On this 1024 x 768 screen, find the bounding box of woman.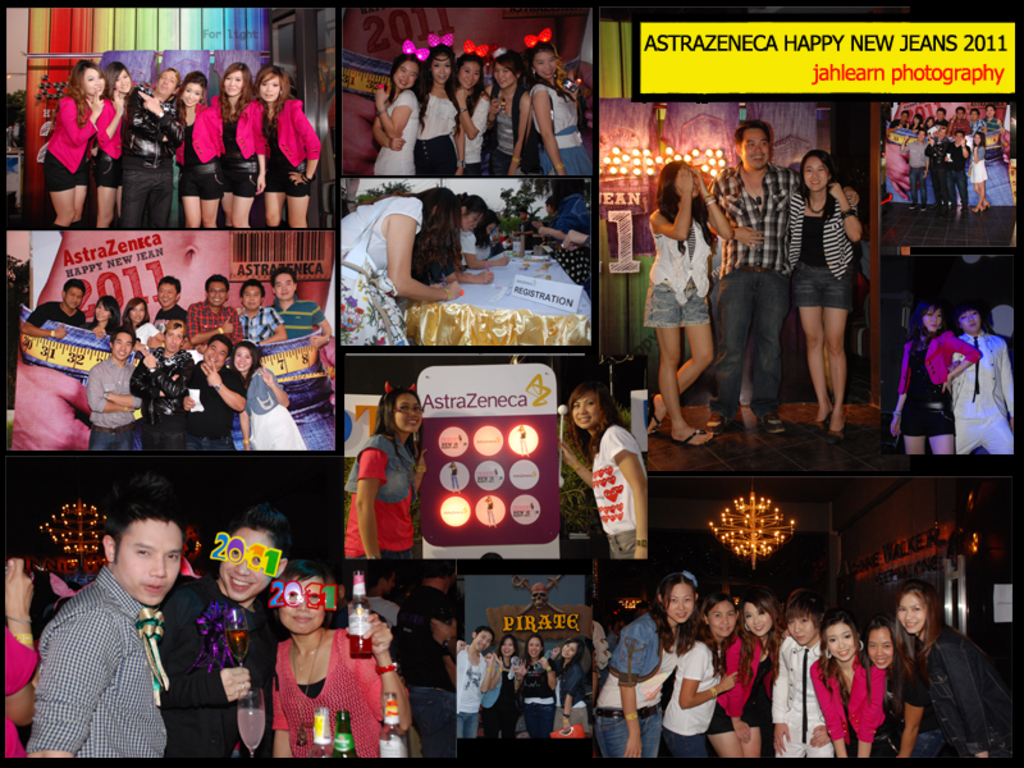
Bounding box: {"left": 479, "top": 636, "right": 521, "bottom": 742}.
